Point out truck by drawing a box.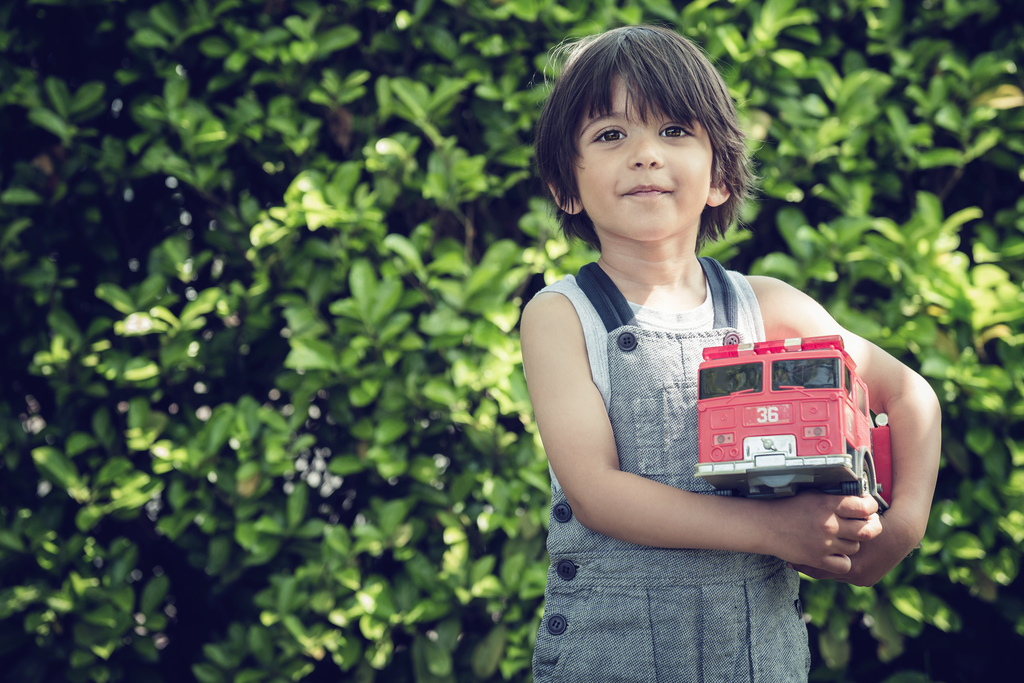
BBox(687, 338, 895, 523).
